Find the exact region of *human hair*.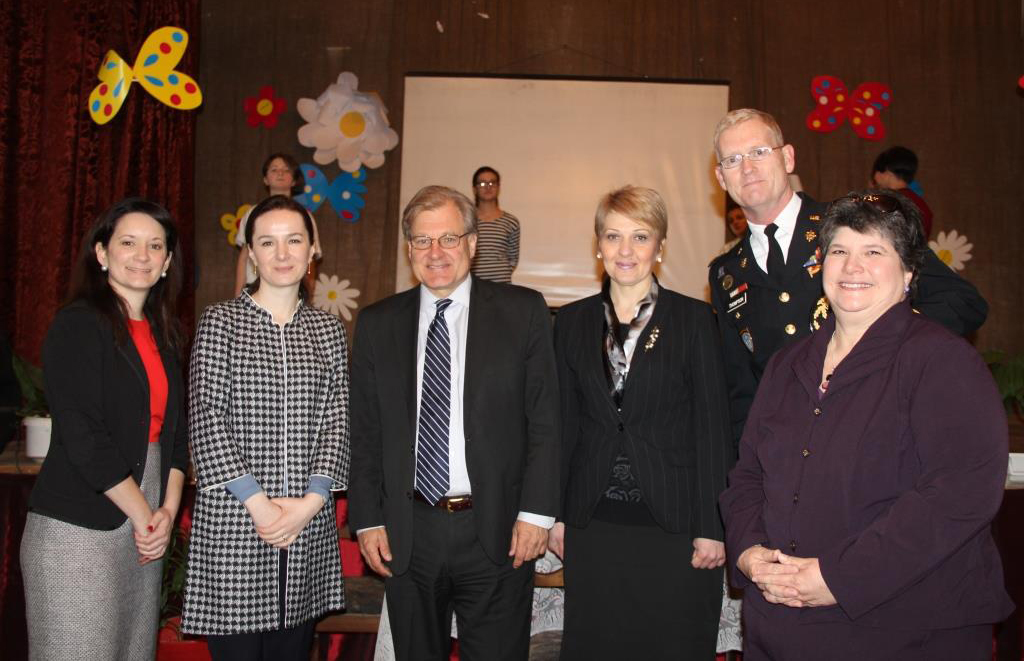
Exact region: (left=470, top=161, right=503, bottom=205).
